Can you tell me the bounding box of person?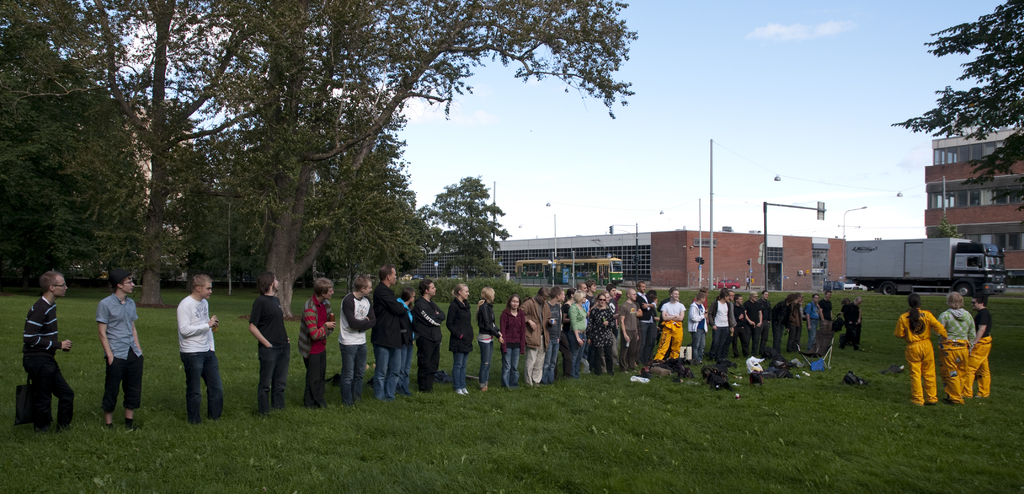
<bbox>936, 291, 977, 403</bbox>.
